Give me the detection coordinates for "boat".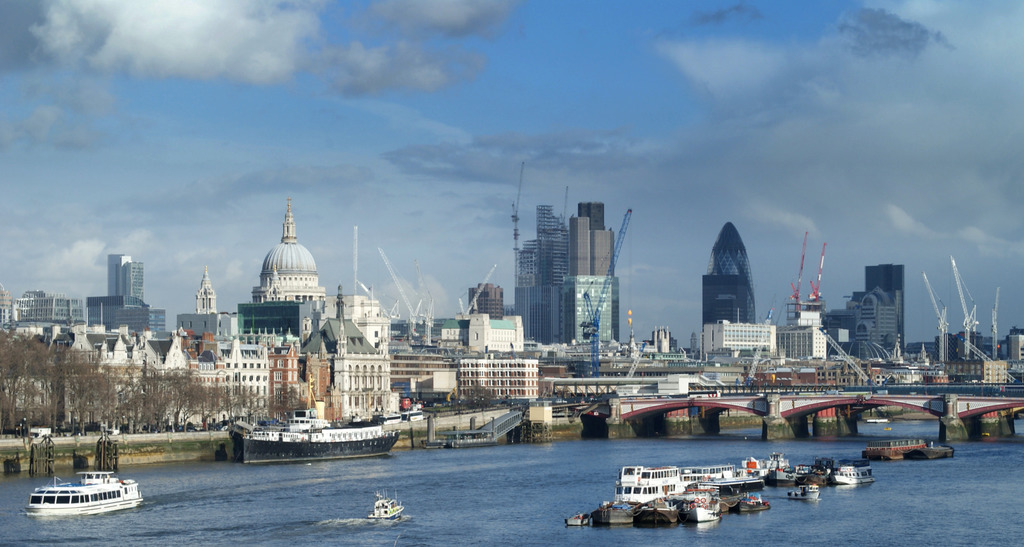
l=593, t=460, r=685, b=519.
